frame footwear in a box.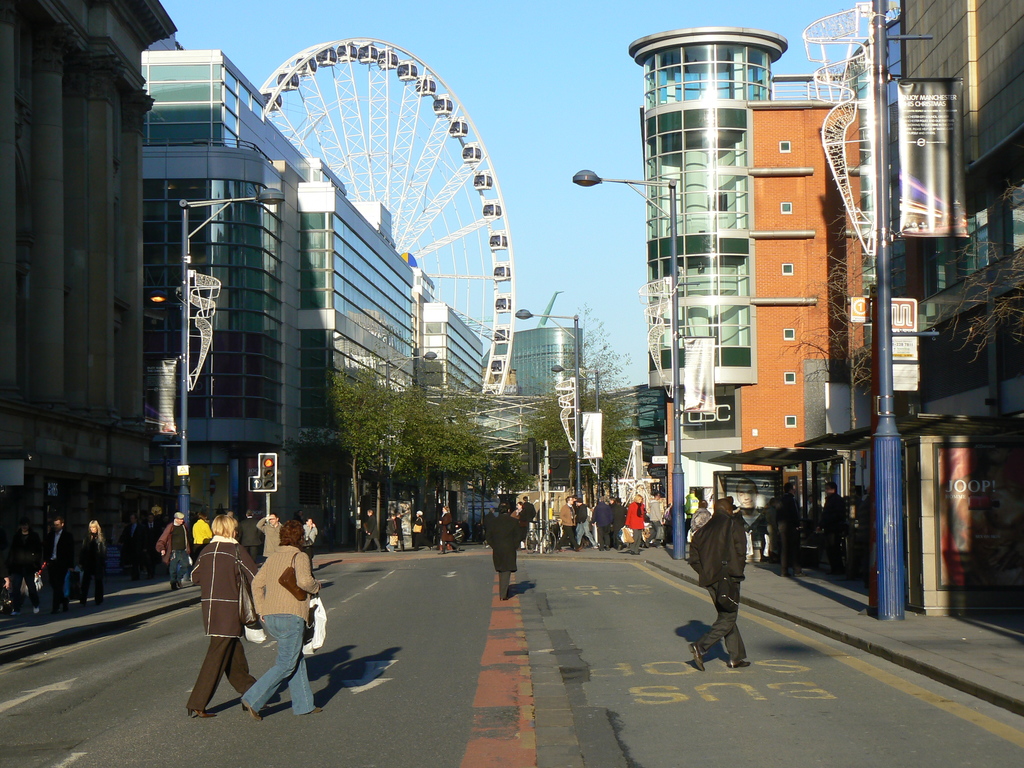
<box>595,544,600,550</box>.
